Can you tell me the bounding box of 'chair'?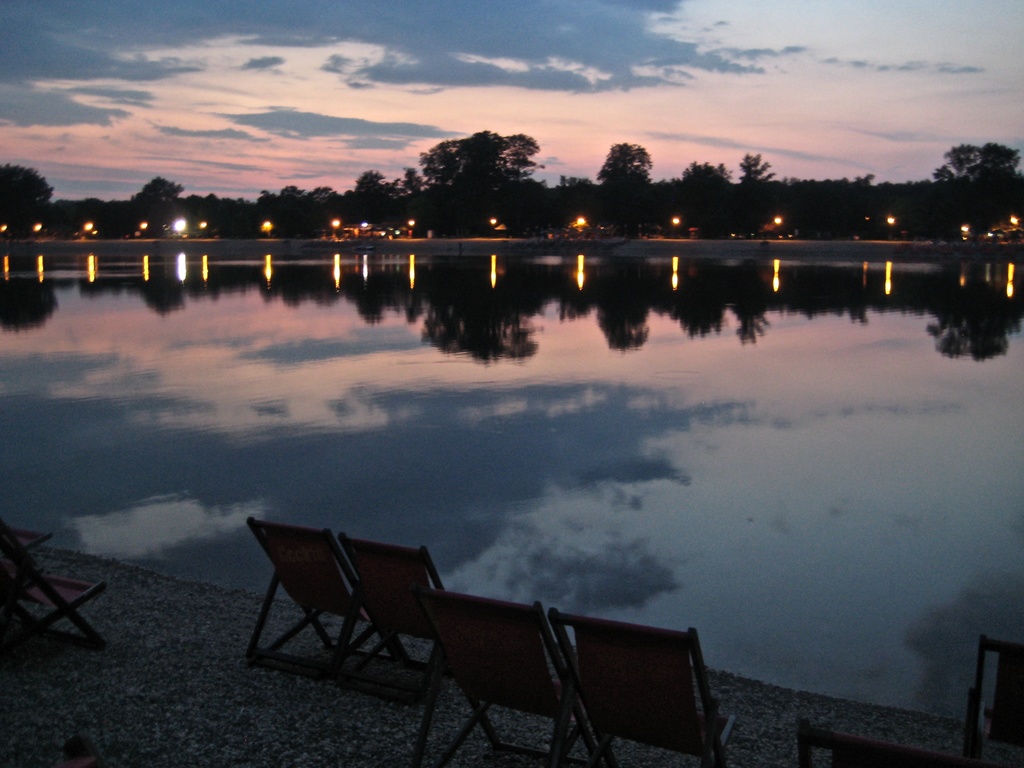
788:720:954:767.
